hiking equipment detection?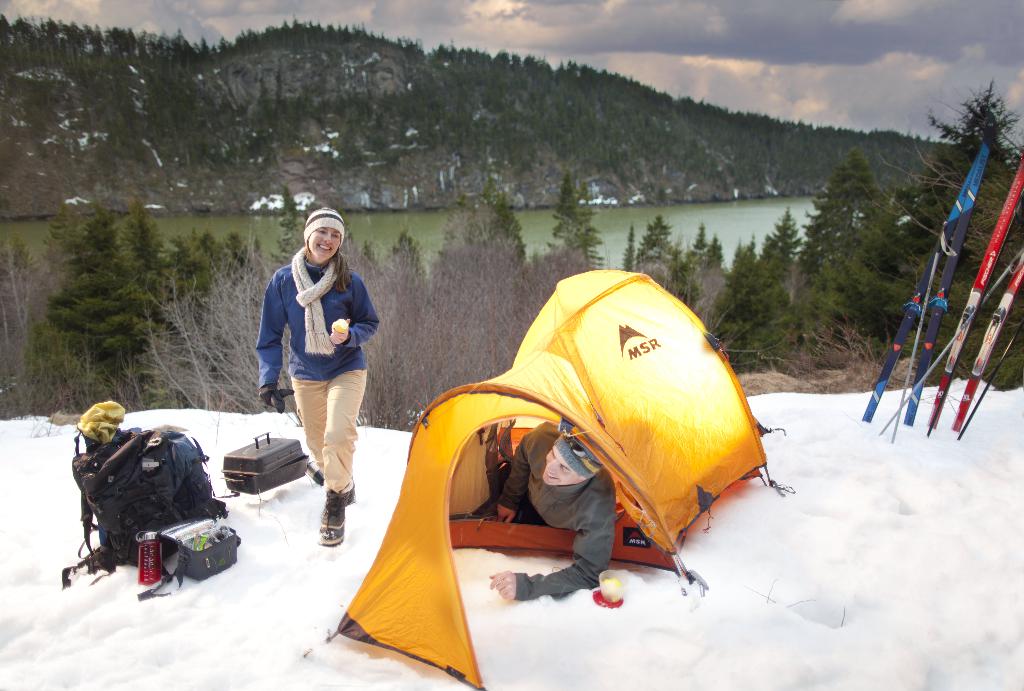
l=877, t=254, r=1023, b=432
